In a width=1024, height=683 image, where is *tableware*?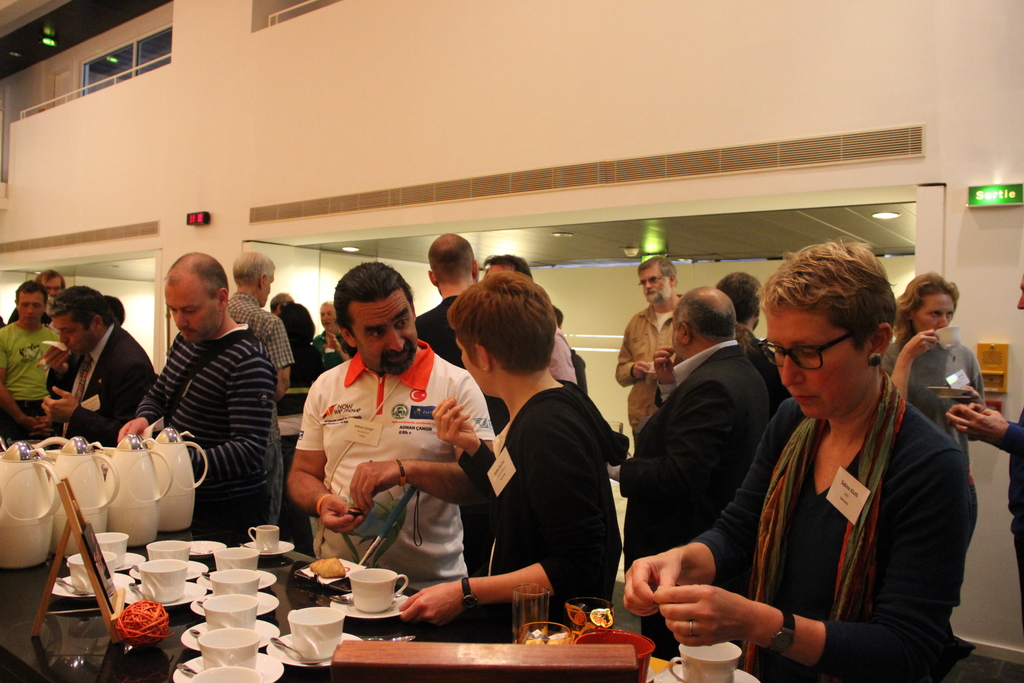
330/592/416/621.
